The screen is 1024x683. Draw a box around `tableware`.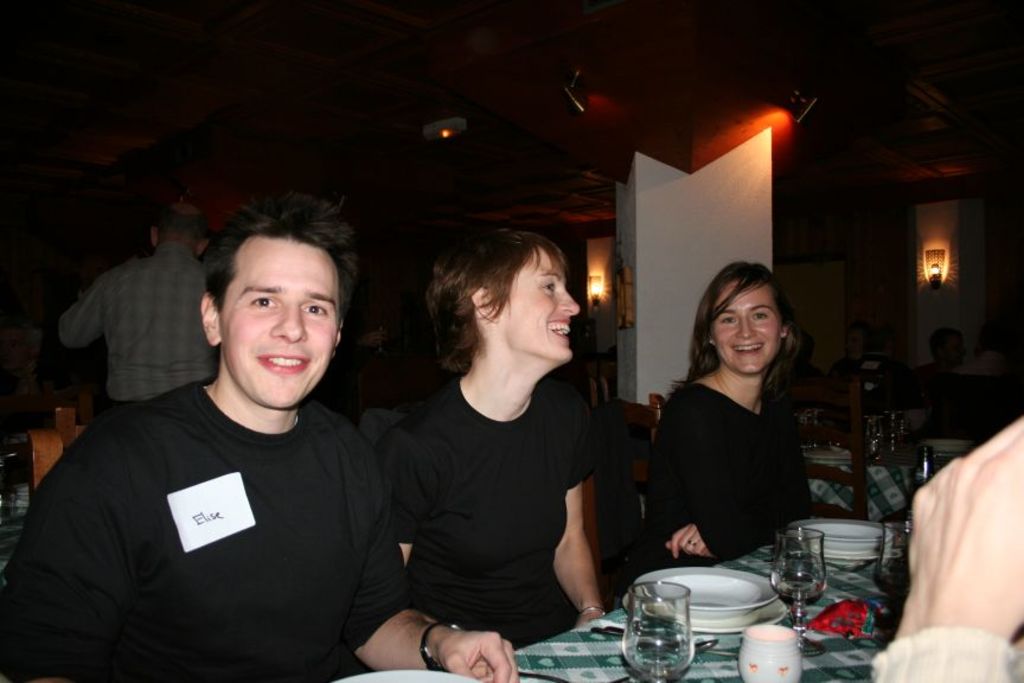
box(625, 567, 776, 631).
